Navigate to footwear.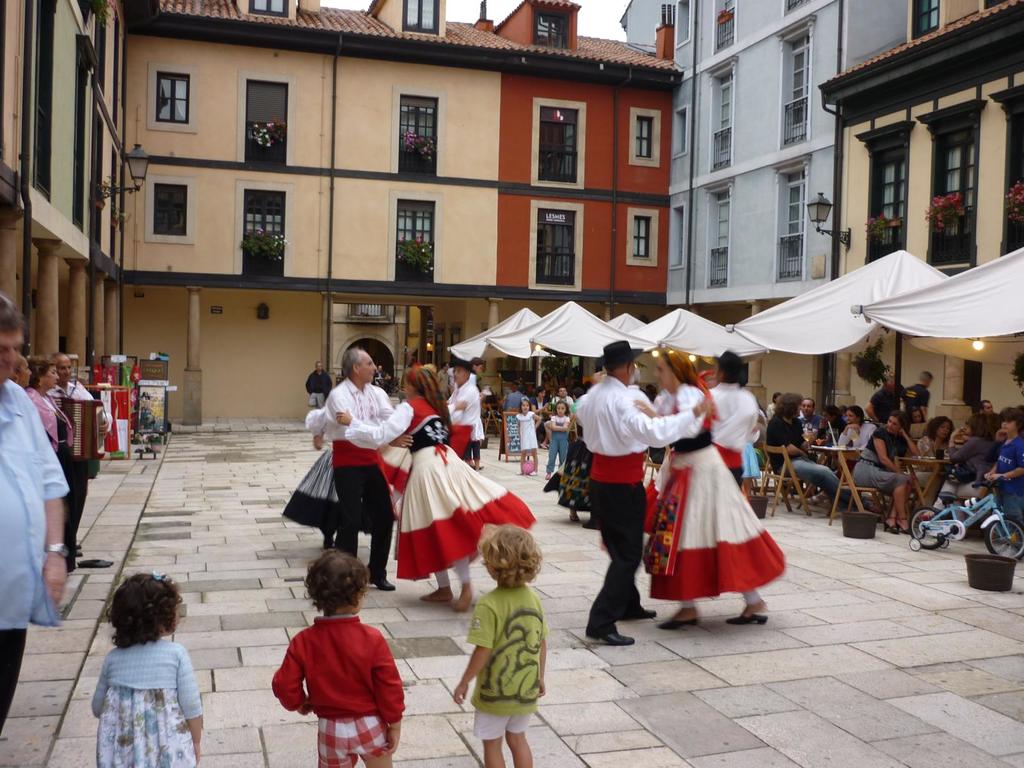
Navigation target: {"x1": 895, "y1": 518, "x2": 924, "y2": 531}.
